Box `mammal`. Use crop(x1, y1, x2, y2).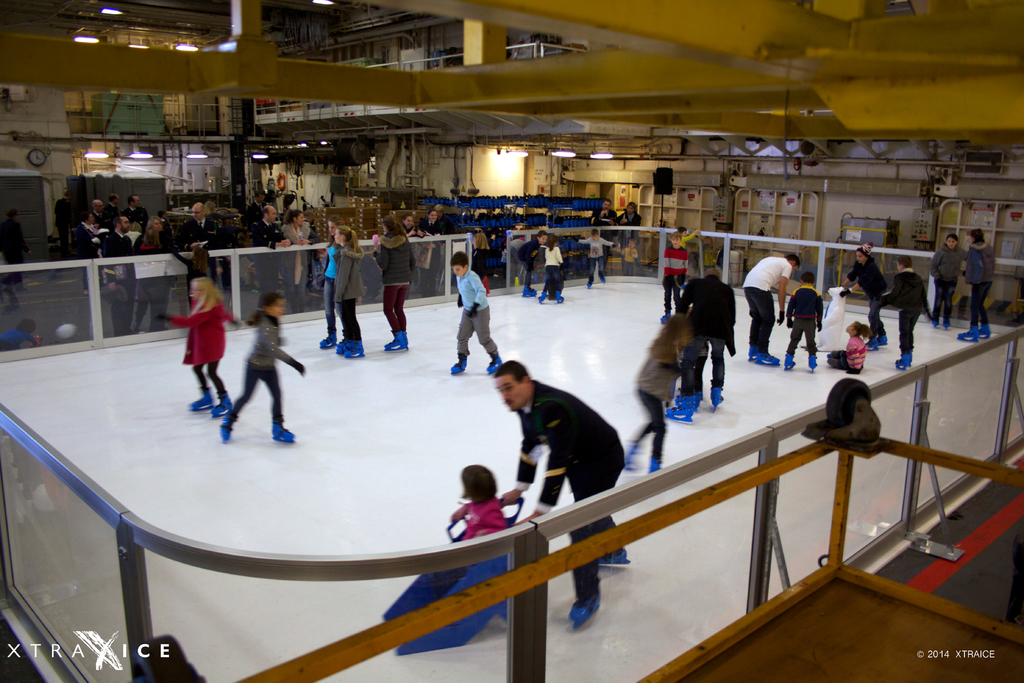
crop(676, 273, 702, 320).
